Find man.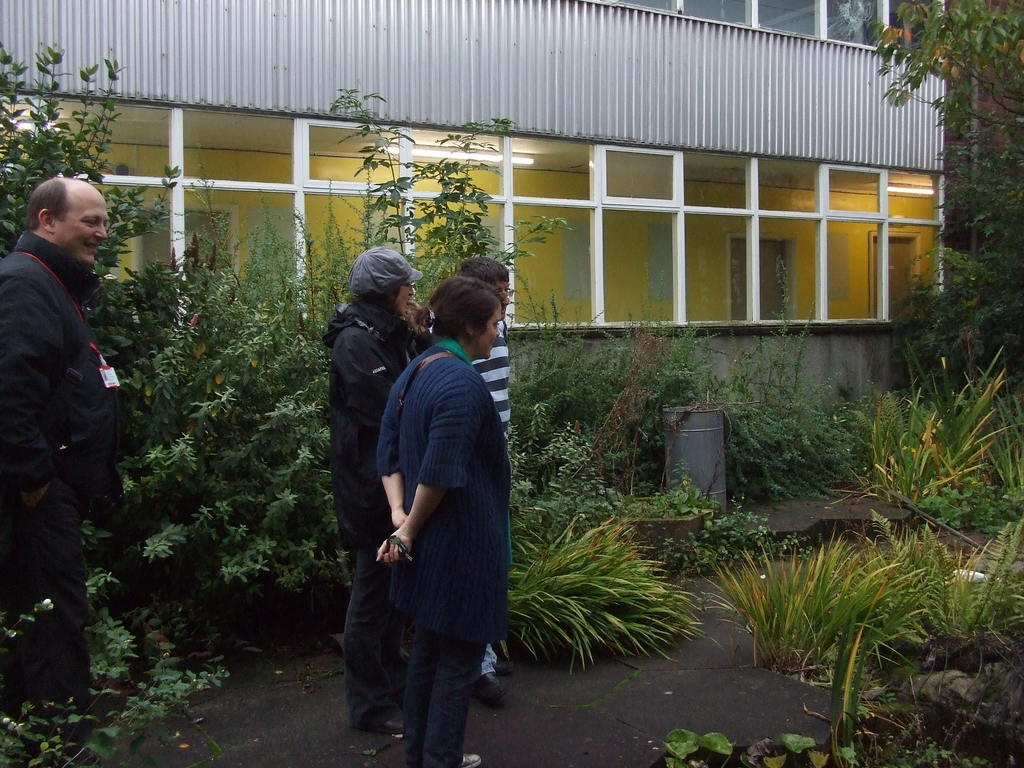
<region>424, 257, 509, 708</region>.
